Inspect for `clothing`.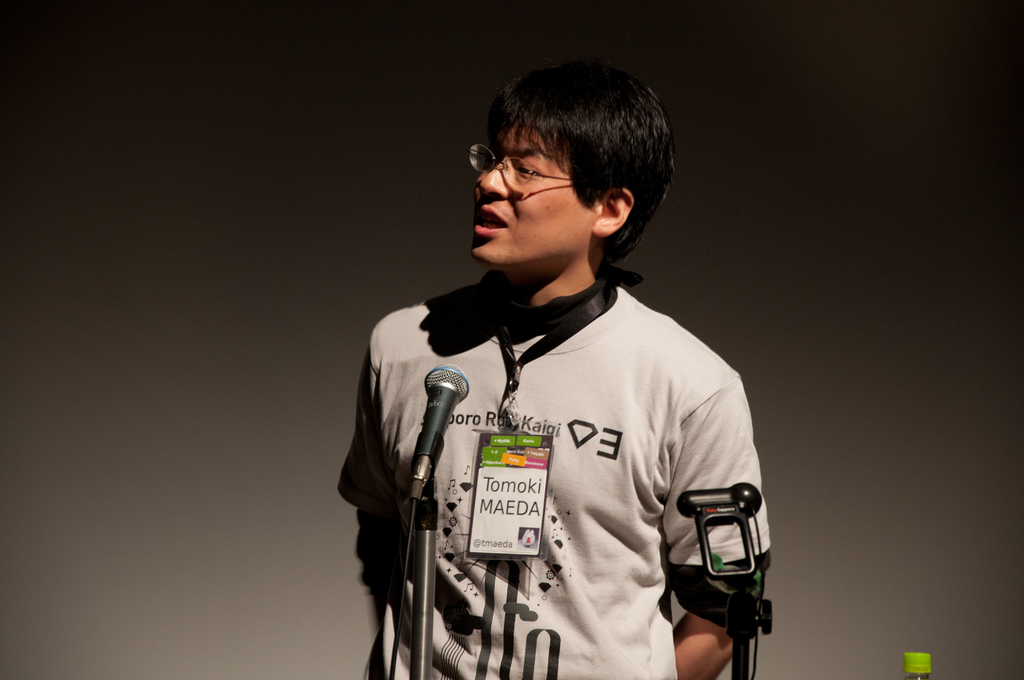
Inspection: left=333, top=271, right=774, bottom=679.
